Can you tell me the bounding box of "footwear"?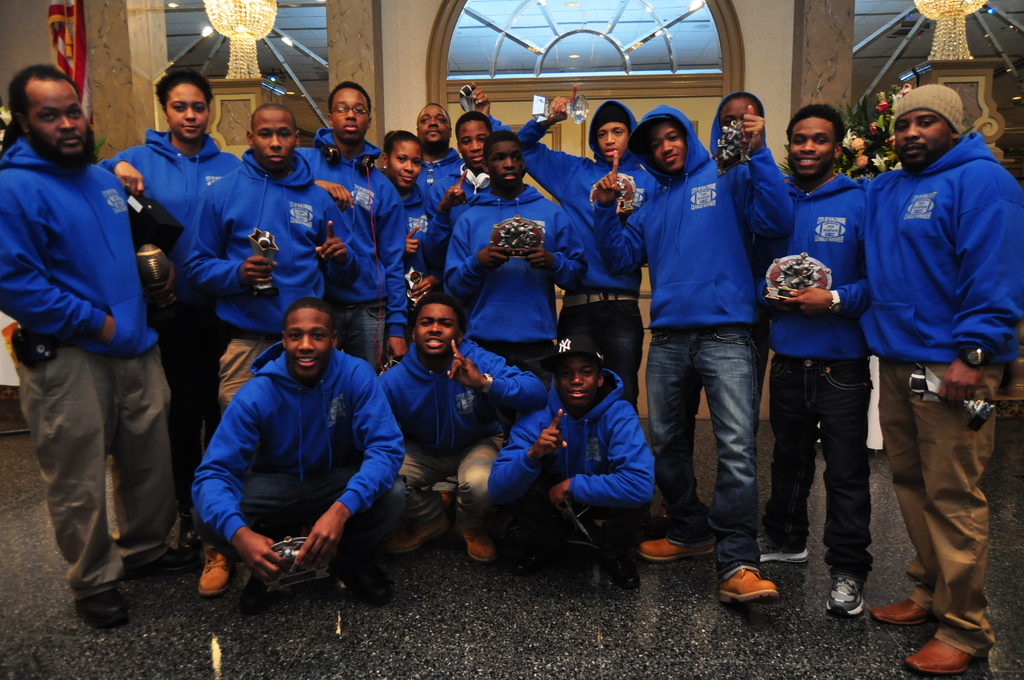
[x1=380, y1=514, x2=458, y2=554].
